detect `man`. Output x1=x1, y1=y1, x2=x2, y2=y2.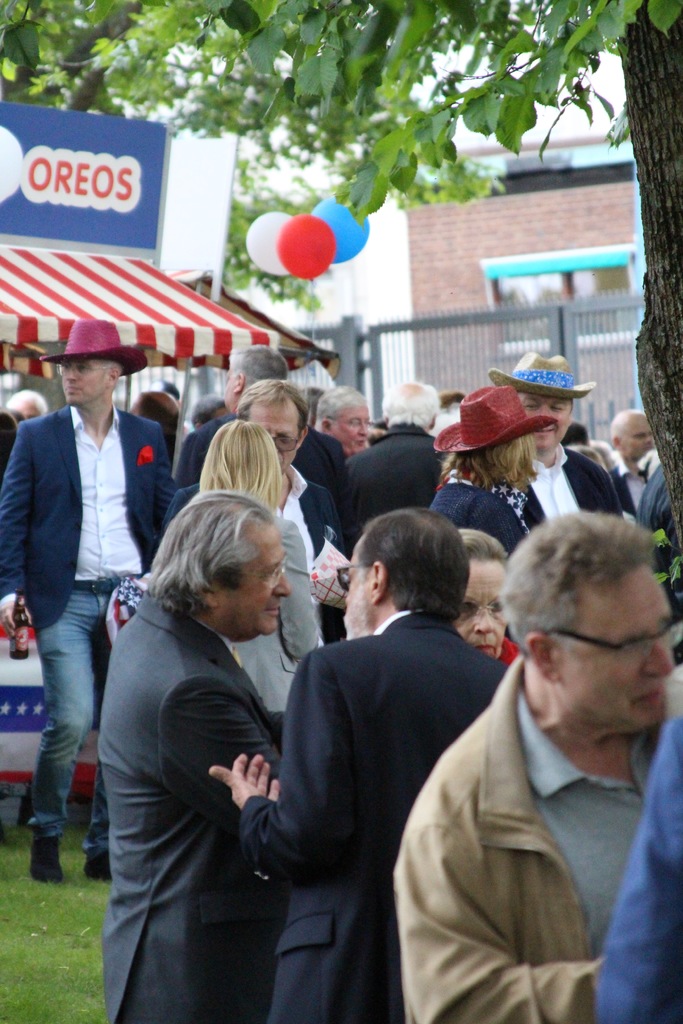
x1=373, y1=500, x2=682, y2=1018.
